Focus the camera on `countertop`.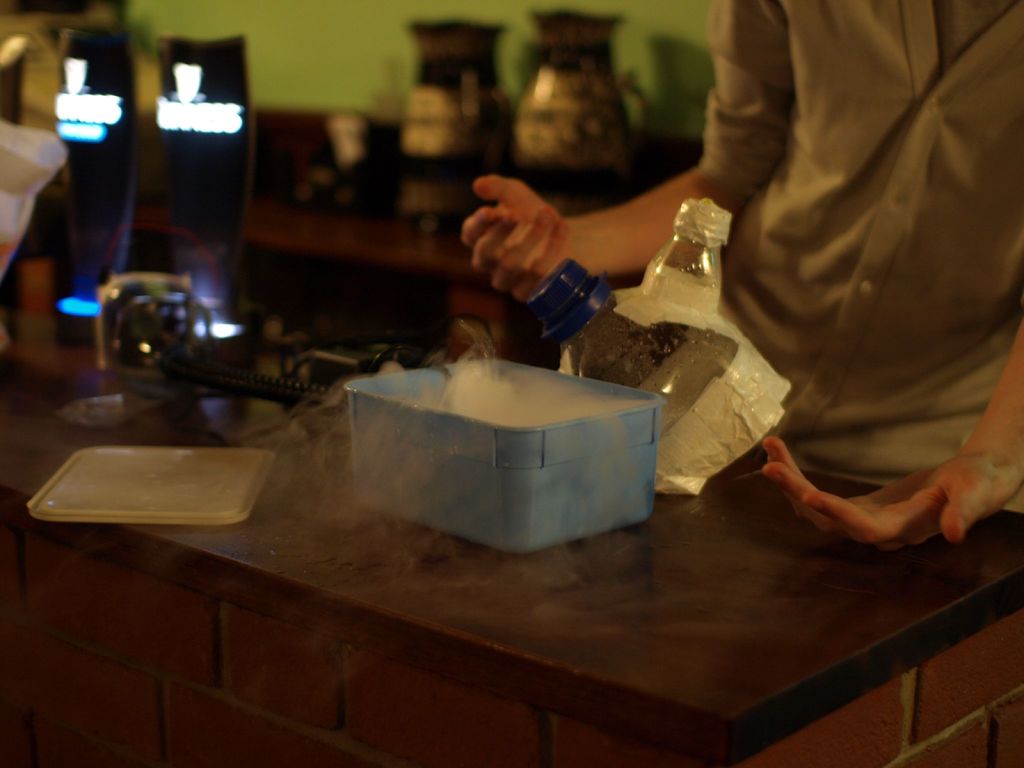
Focus region: left=6, top=319, right=1023, bottom=767.
